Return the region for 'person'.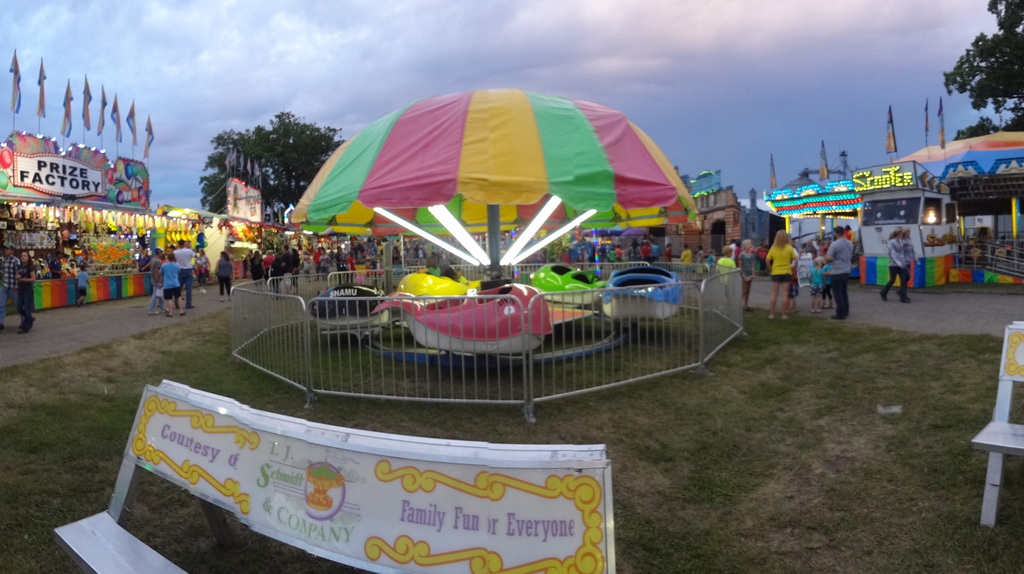
bbox=(764, 227, 798, 320).
